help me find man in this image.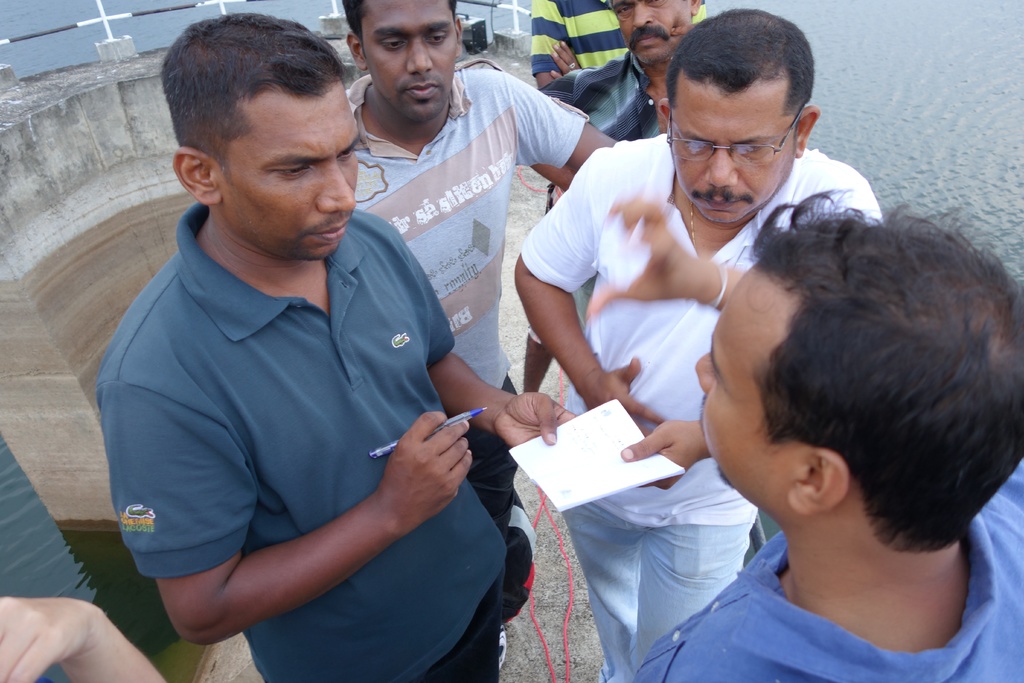
Found it: box=[339, 0, 615, 671].
